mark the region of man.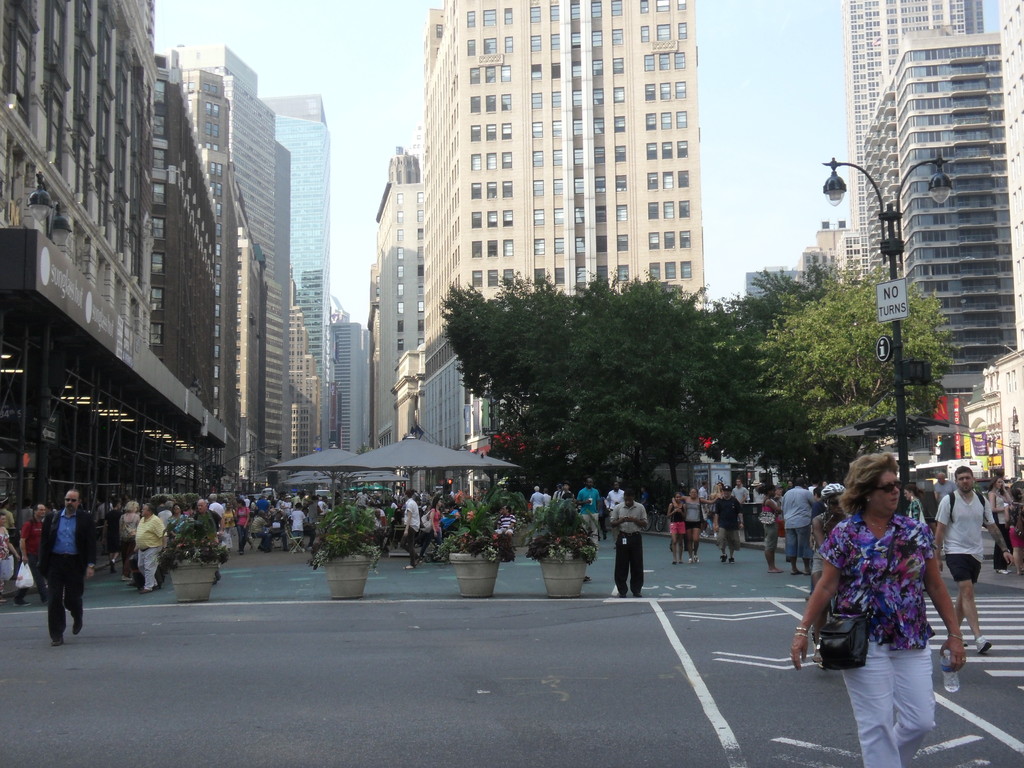
Region: (22,500,46,606).
